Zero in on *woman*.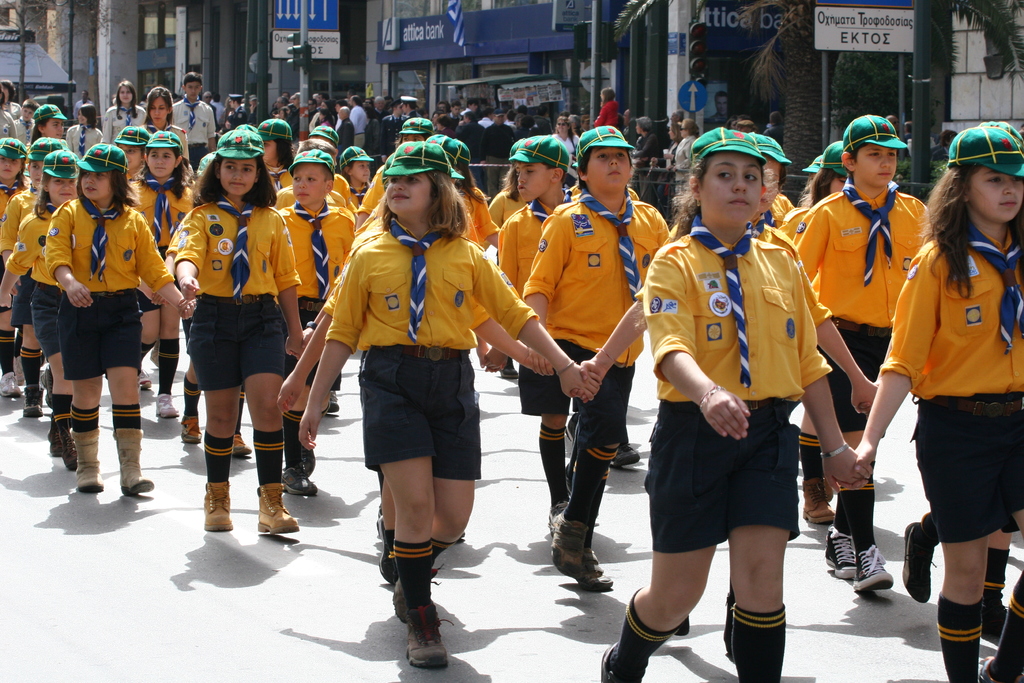
Zeroed in: box=[653, 119, 684, 207].
